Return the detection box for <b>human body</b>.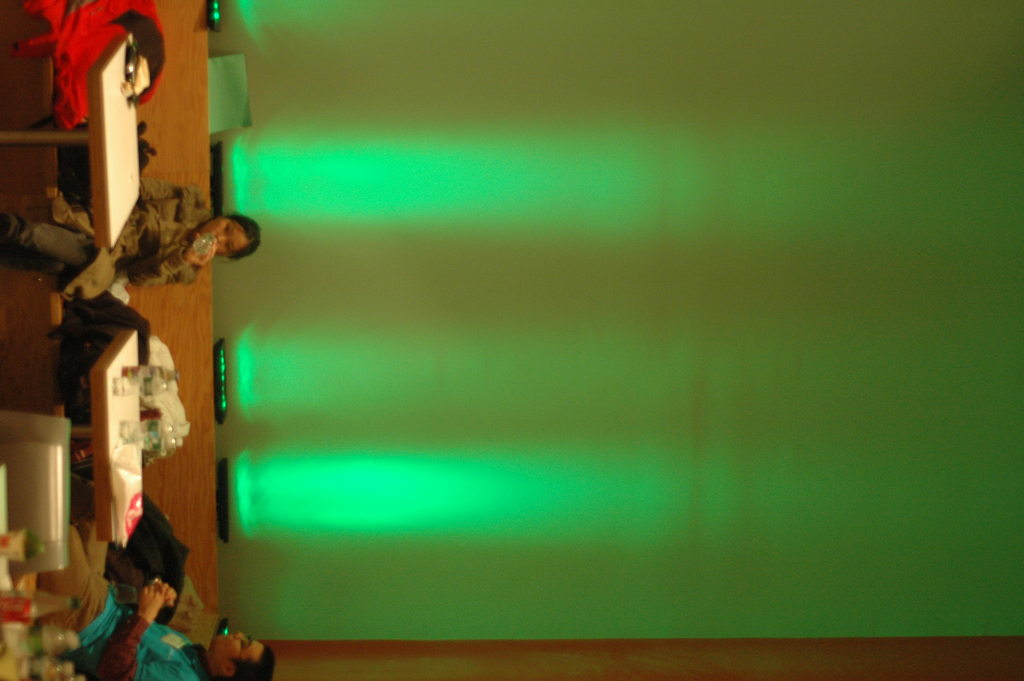
0 170 262 288.
